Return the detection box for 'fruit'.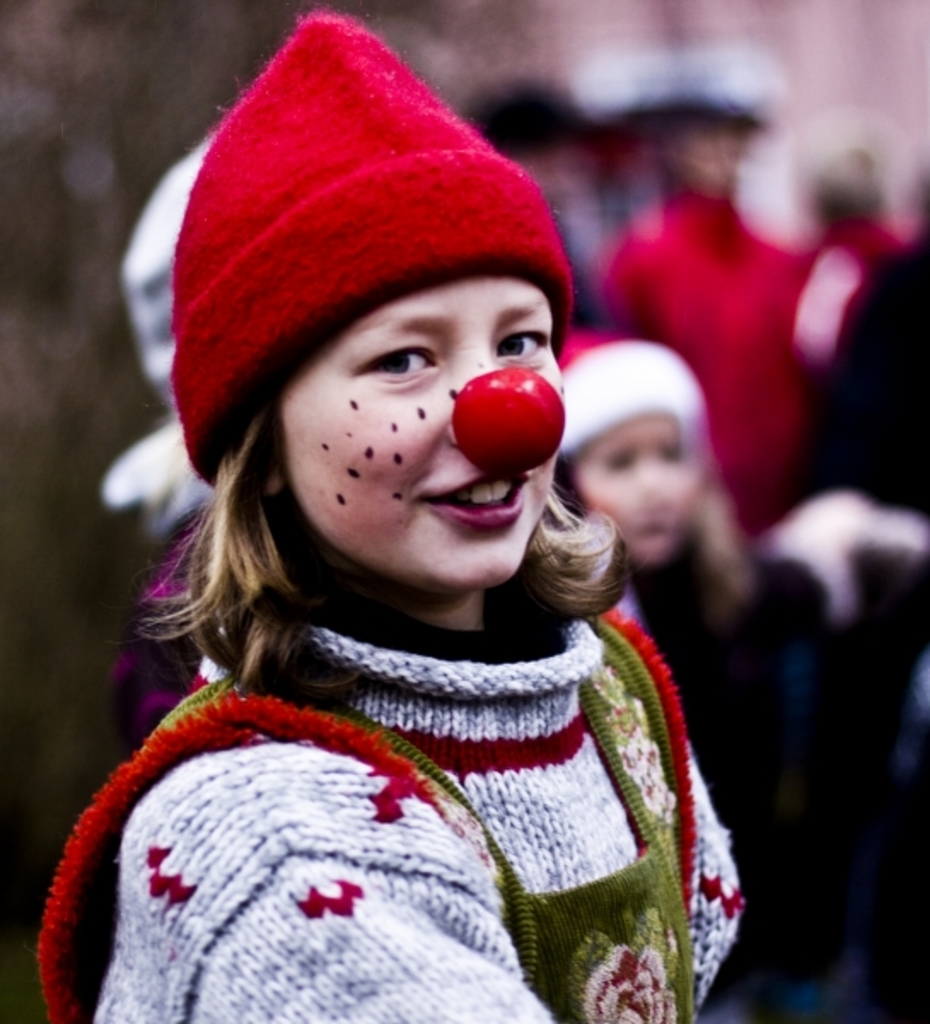
(454, 364, 568, 476).
